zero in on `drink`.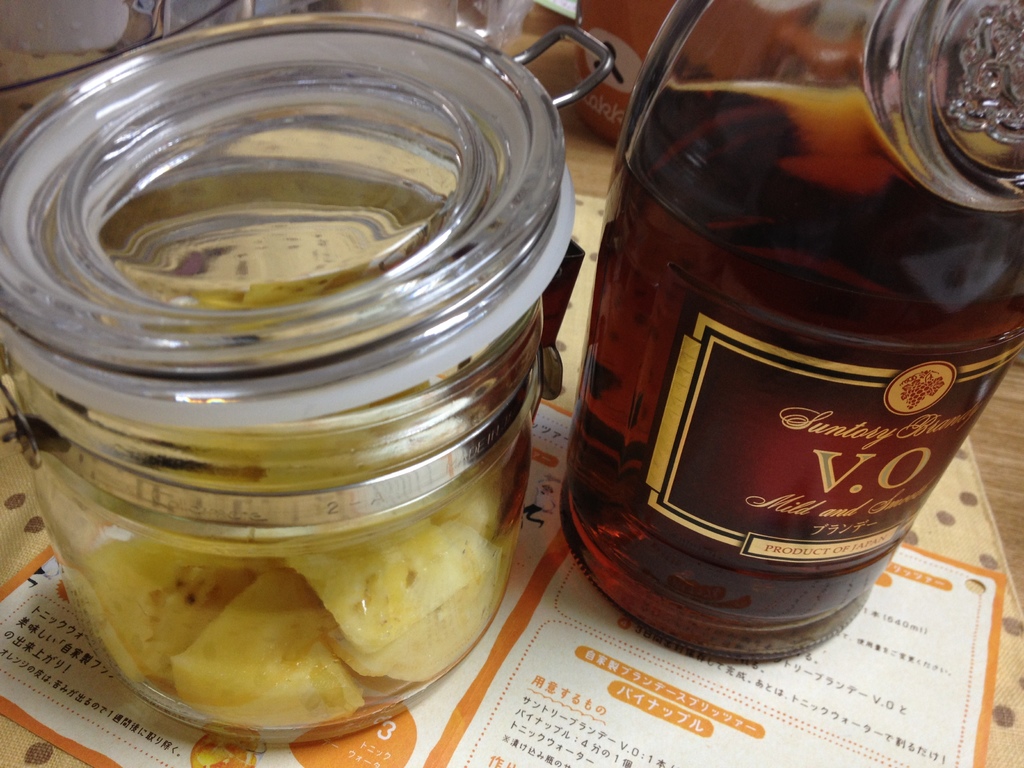
Zeroed in: x1=560, y1=86, x2=1023, y2=662.
